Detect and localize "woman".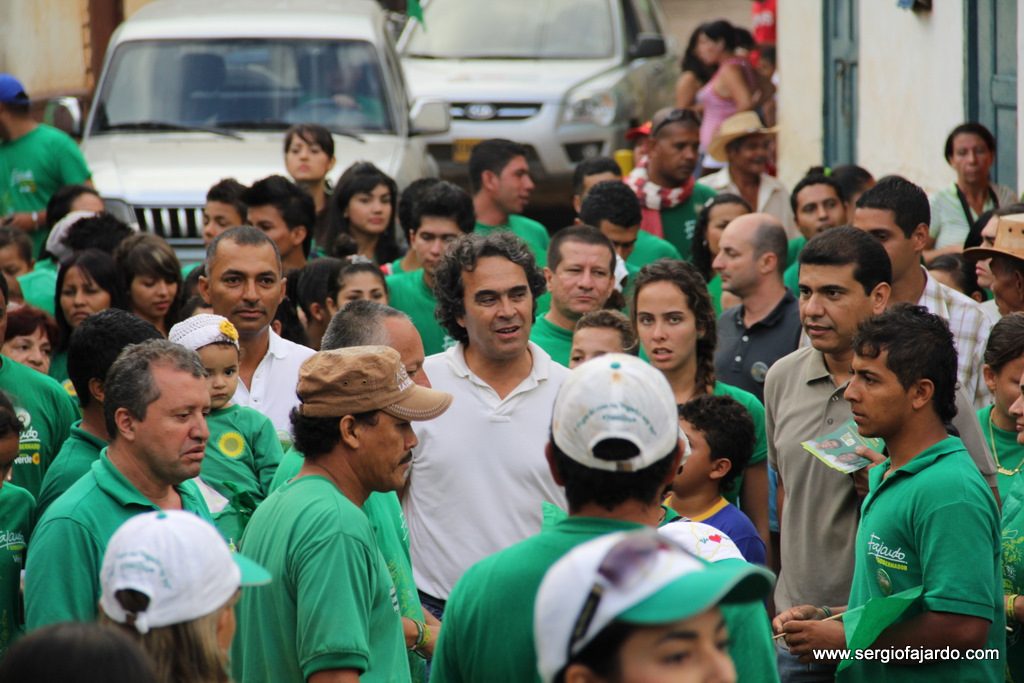
Localized at {"left": 688, "top": 193, "right": 754, "bottom": 286}.
